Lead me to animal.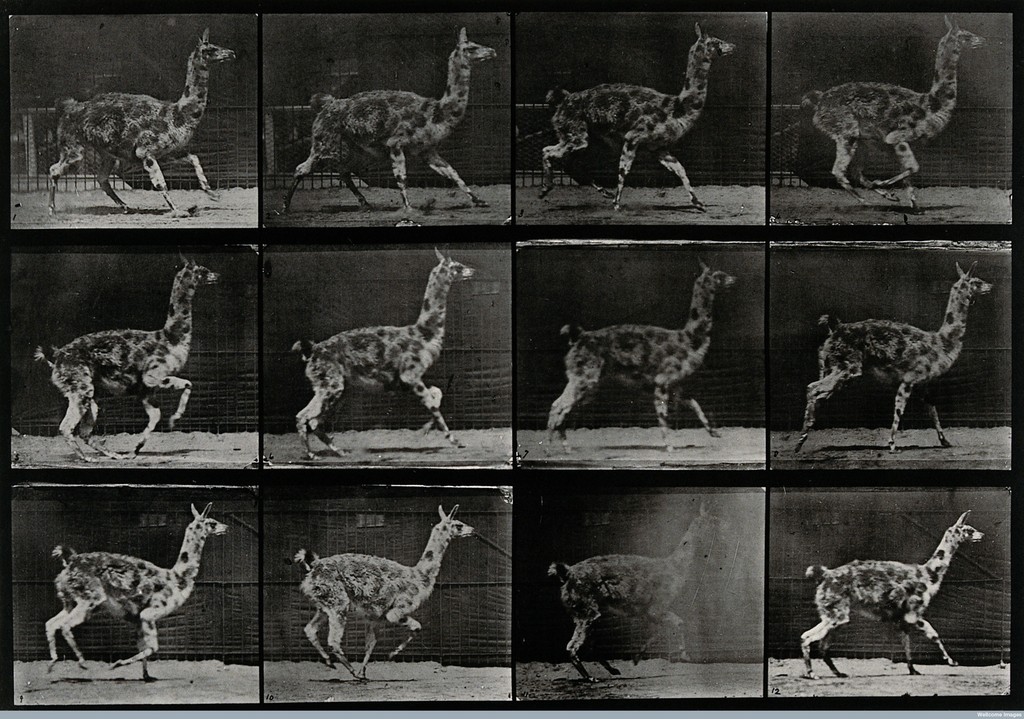
Lead to bbox(543, 257, 742, 449).
